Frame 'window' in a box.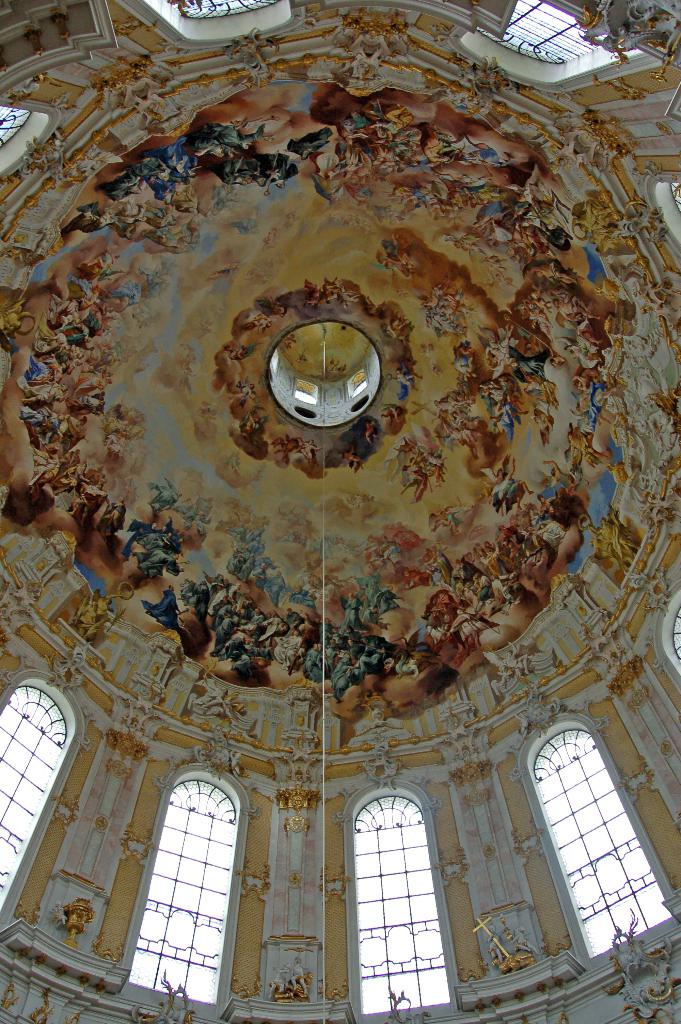
<bbox>530, 732, 666, 956</bbox>.
